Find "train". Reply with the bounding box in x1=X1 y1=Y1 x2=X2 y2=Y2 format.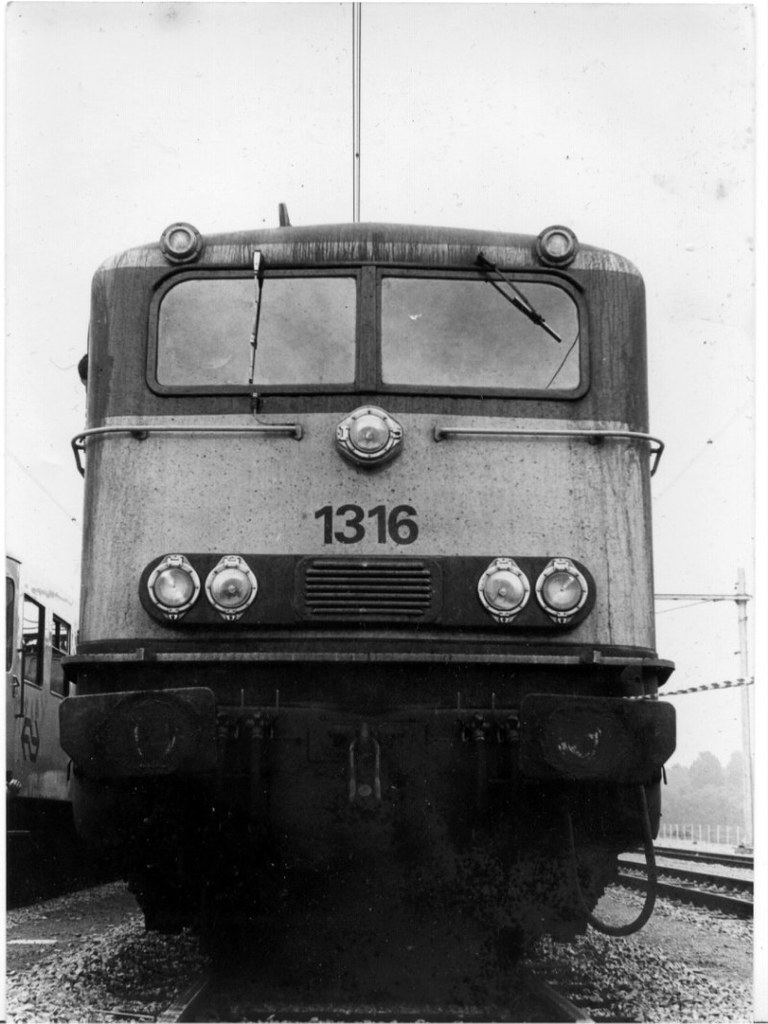
x1=57 y1=203 x2=673 y2=958.
